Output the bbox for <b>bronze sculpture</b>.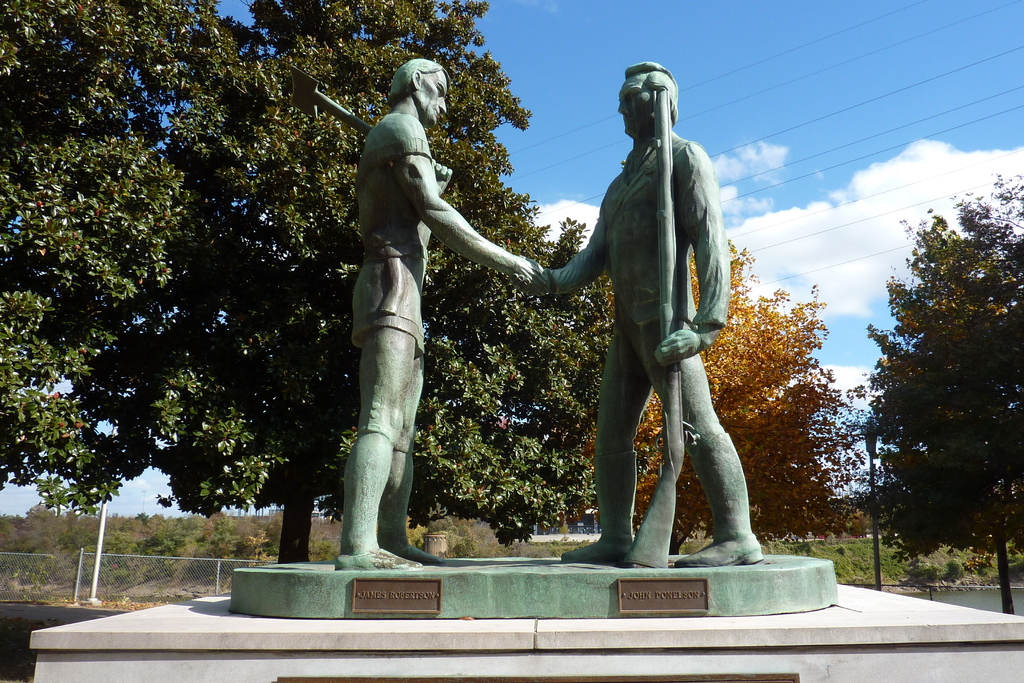
region(312, 51, 532, 567).
